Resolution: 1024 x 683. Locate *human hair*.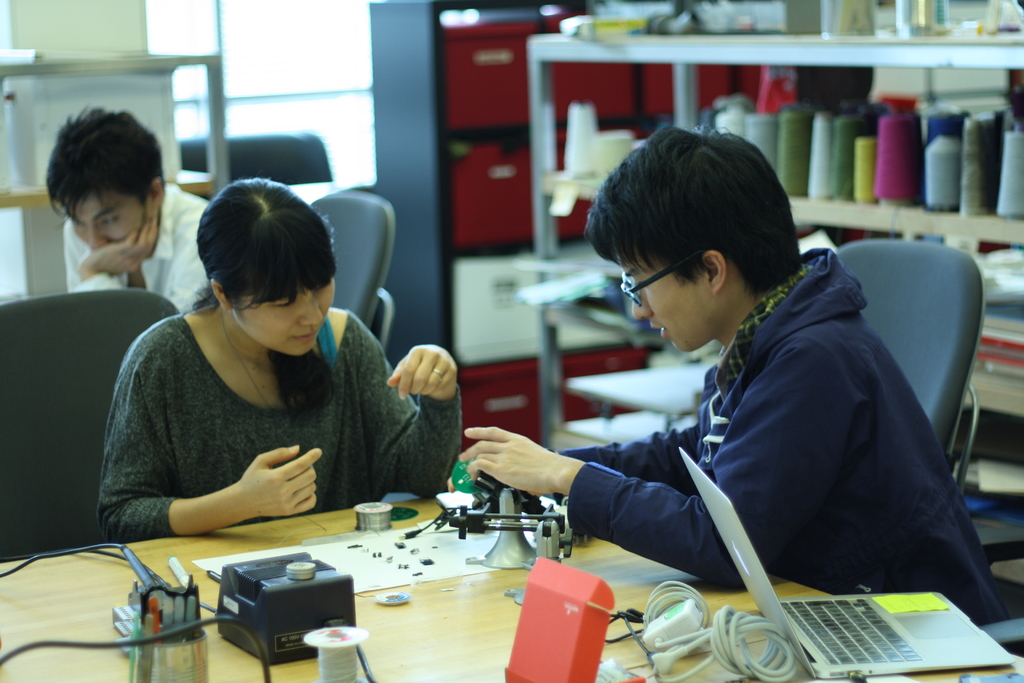
<region>604, 128, 803, 327</region>.
